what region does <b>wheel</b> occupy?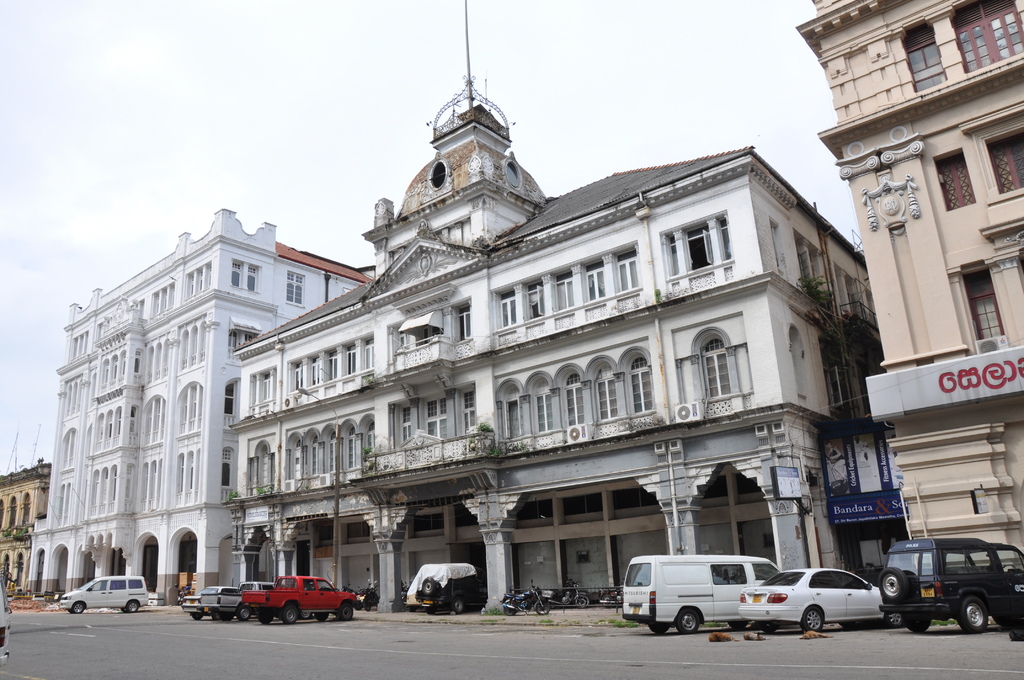
<region>364, 596, 374, 613</region>.
